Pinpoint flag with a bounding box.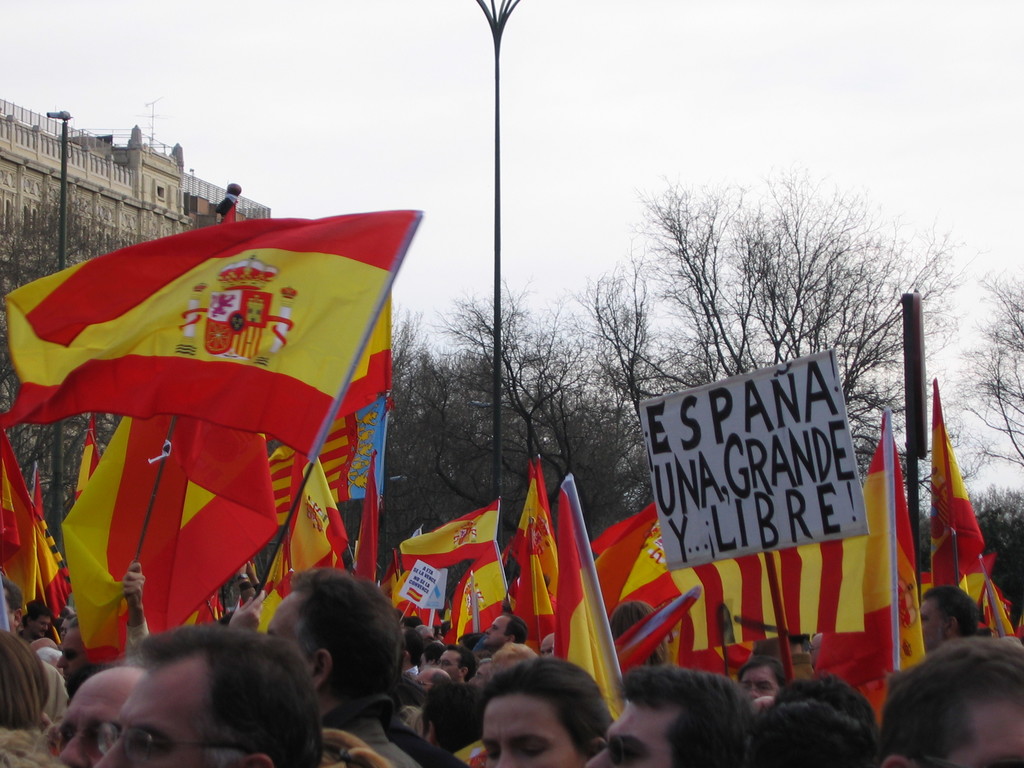
bbox(0, 429, 41, 545).
